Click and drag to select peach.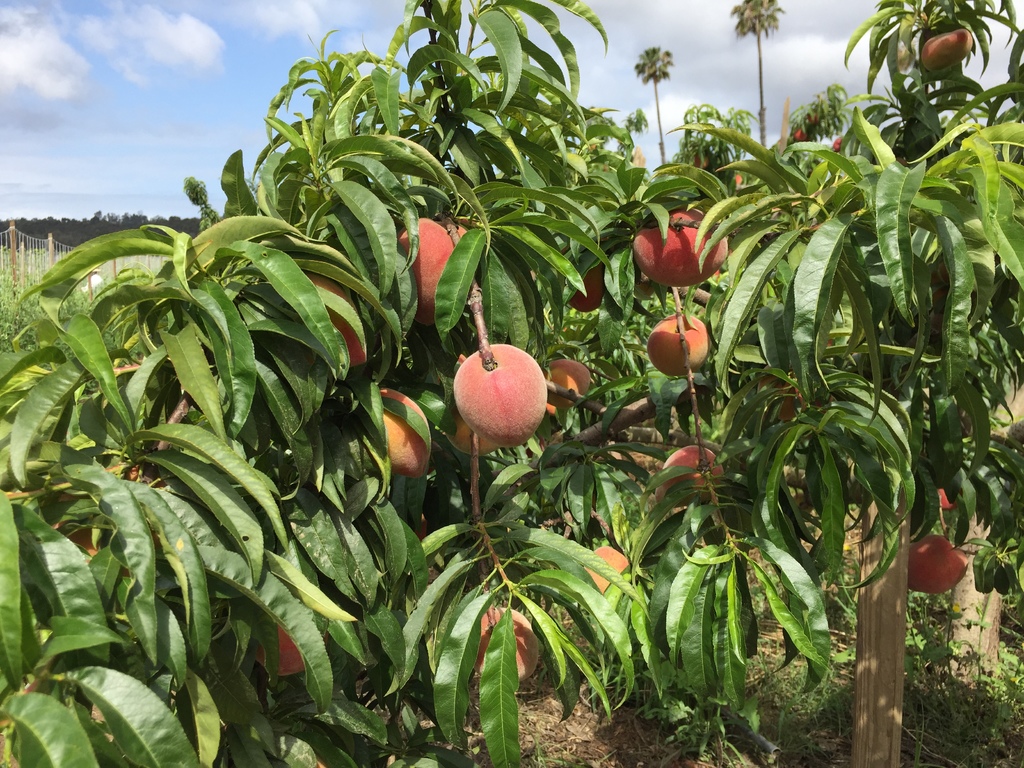
Selection: {"x1": 571, "y1": 262, "x2": 605, "y2": 313}.
